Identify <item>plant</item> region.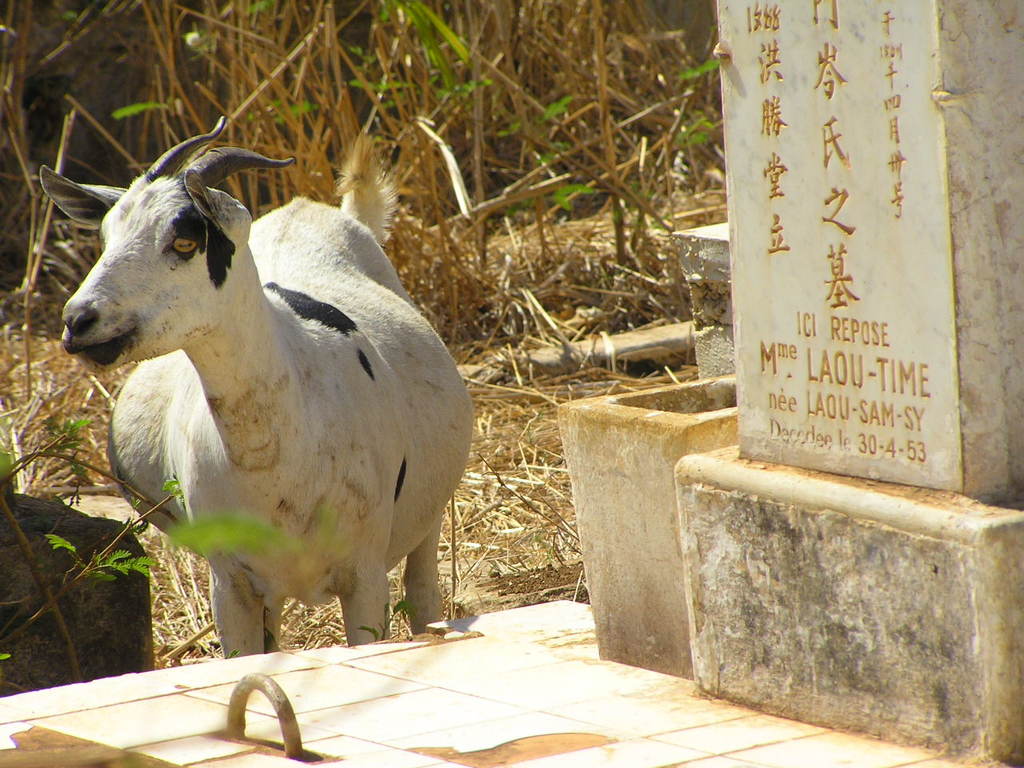
Region: left=59, top=10, right=78, bottom=42.
